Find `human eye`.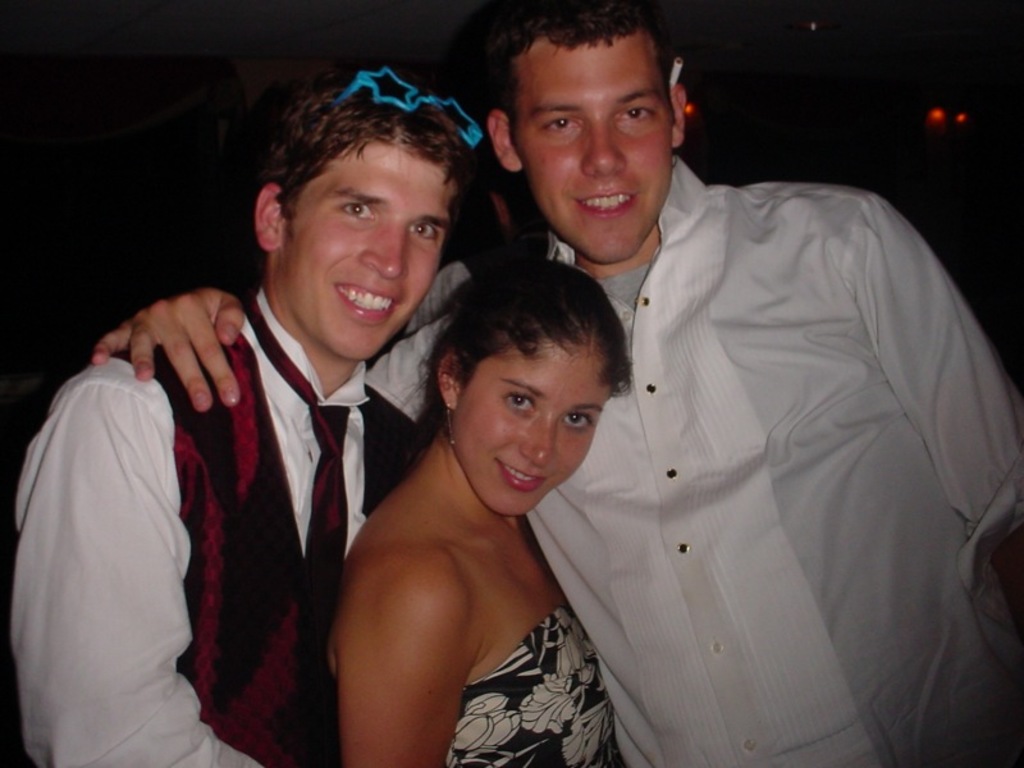
616 100 658 131.
